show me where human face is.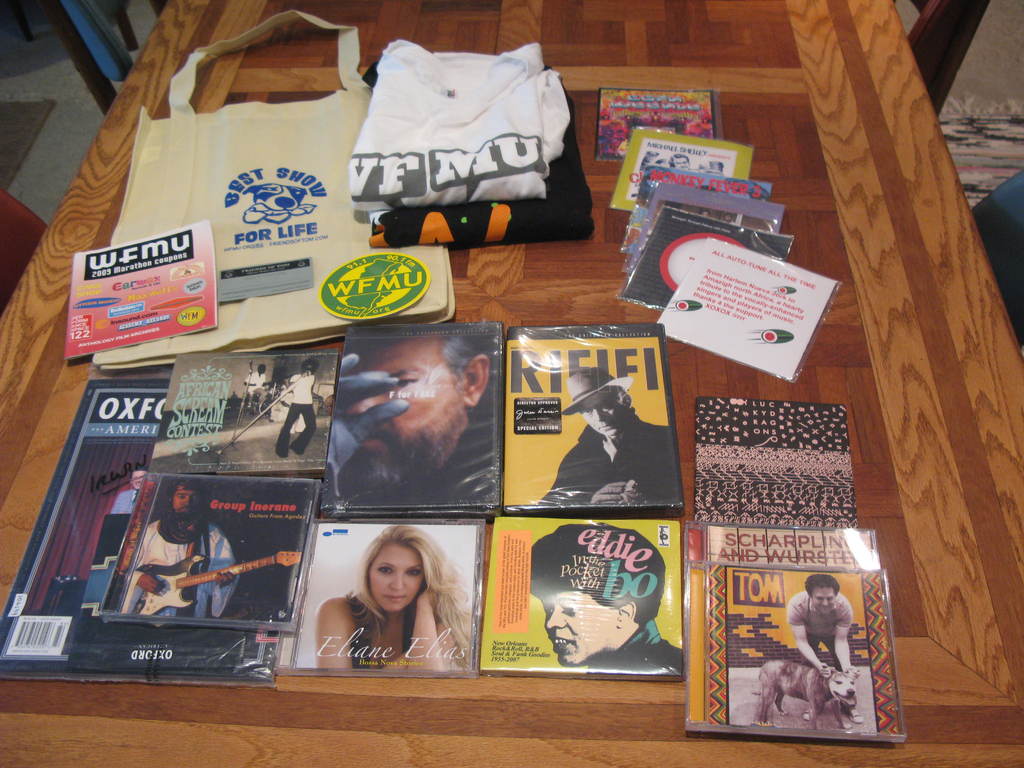
human face is at (left=811, top=585, right=837, bottom=609).
